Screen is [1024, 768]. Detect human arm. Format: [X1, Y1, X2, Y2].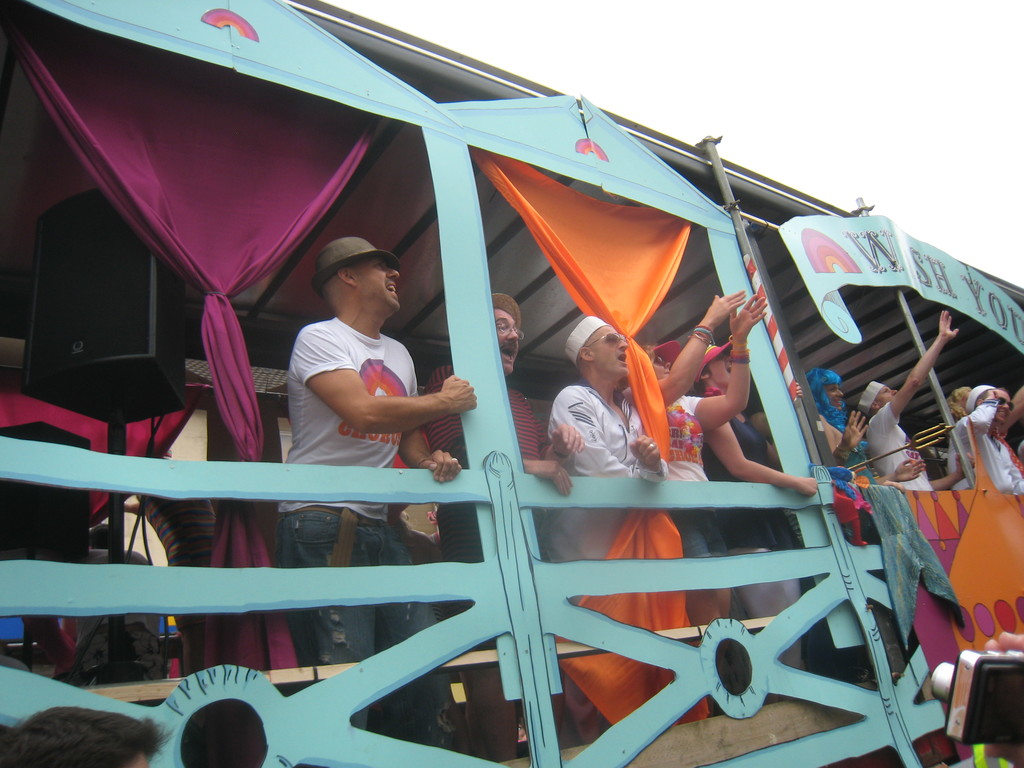
[429, 395, 570, 499].
